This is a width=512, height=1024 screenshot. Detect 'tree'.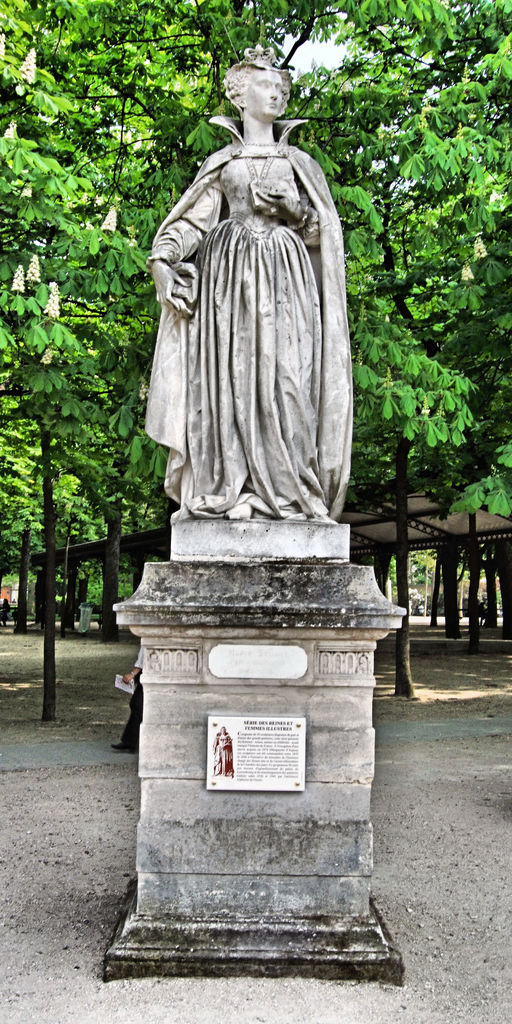
0:0:511:747.
